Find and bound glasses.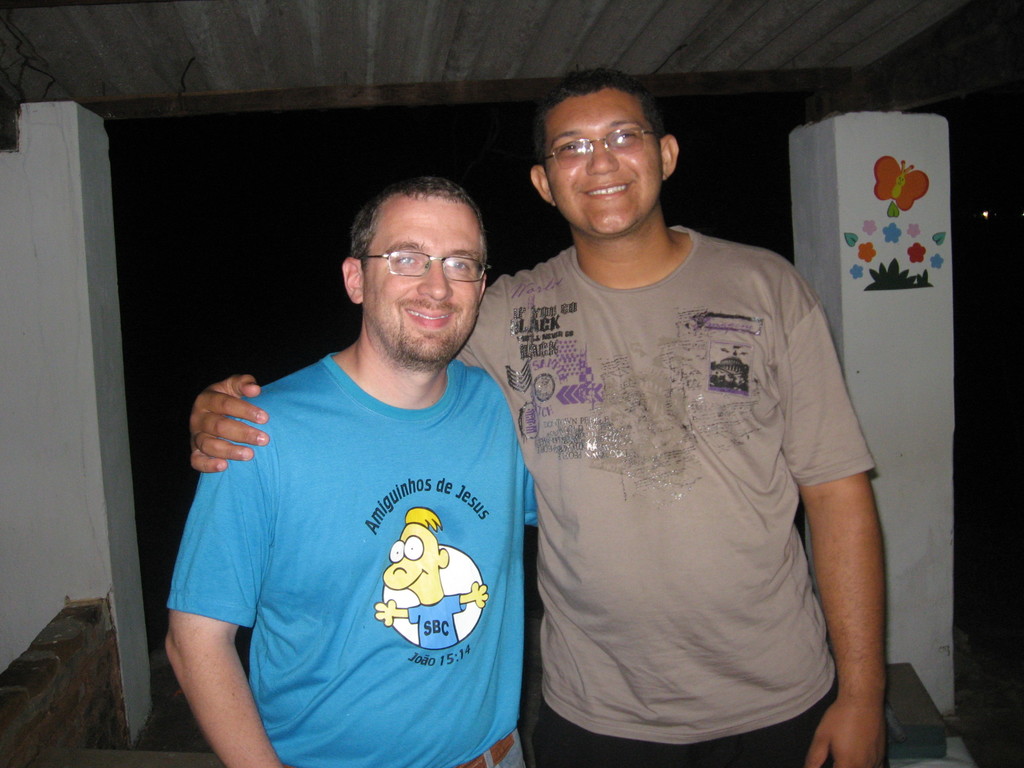
Bound: pyautogui.locateOnScreen(540, 126, 666, 166).
